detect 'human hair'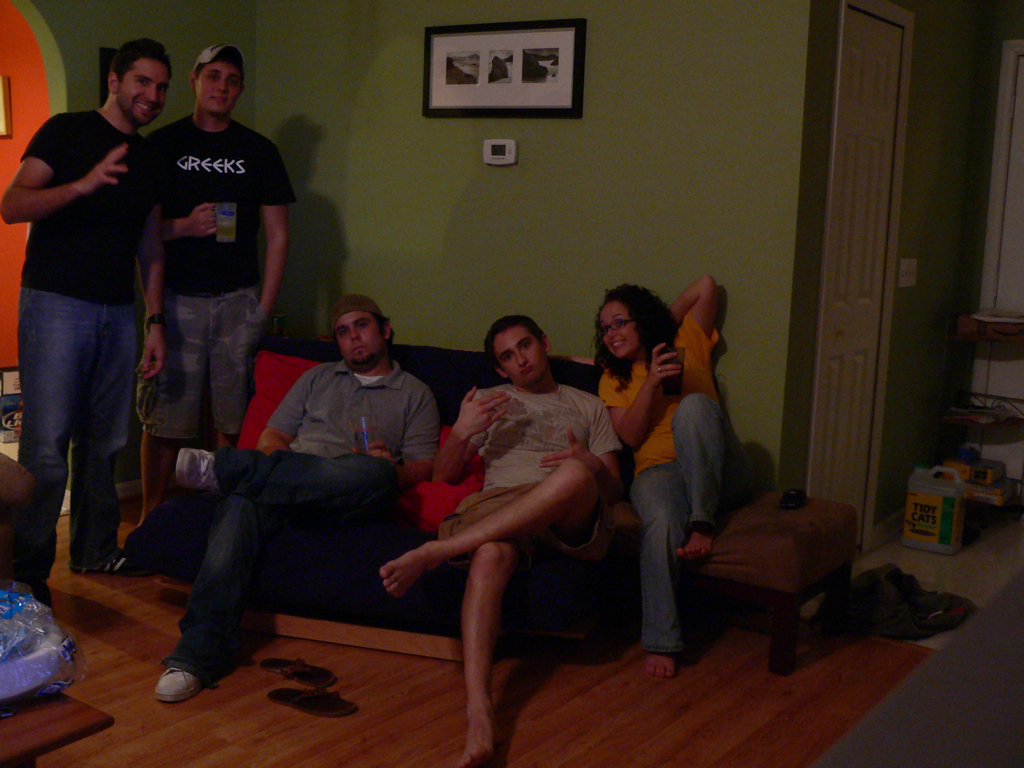
BBox(371, 313, 394, 356)
